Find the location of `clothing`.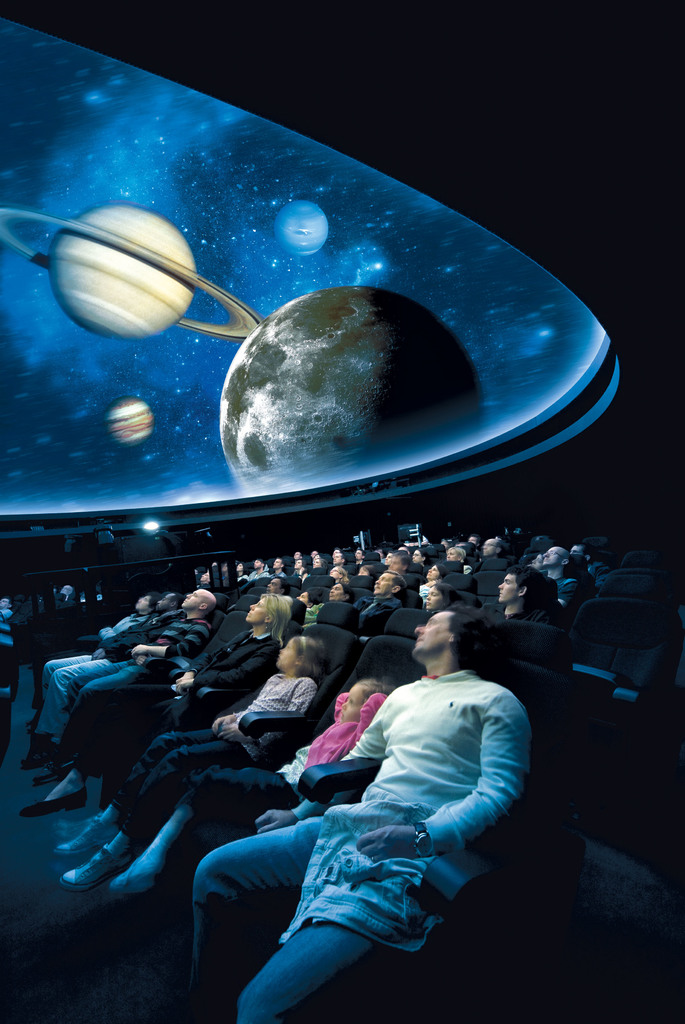
Location: BBox(225, 644, 538, 992).
